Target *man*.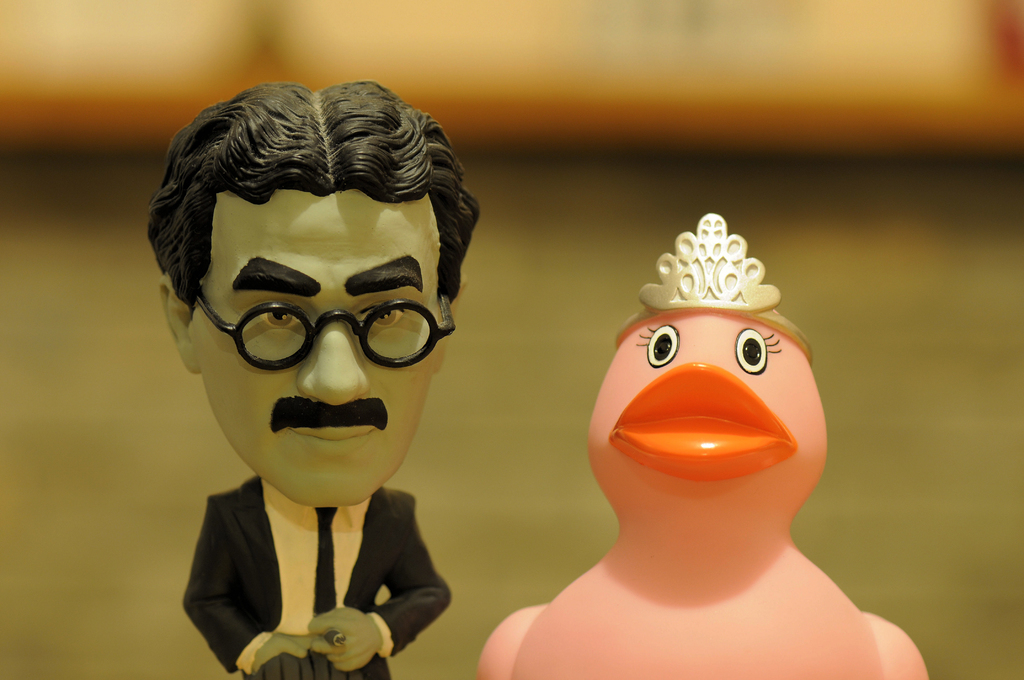
Target region: rect(145, 81, 482, 679).
